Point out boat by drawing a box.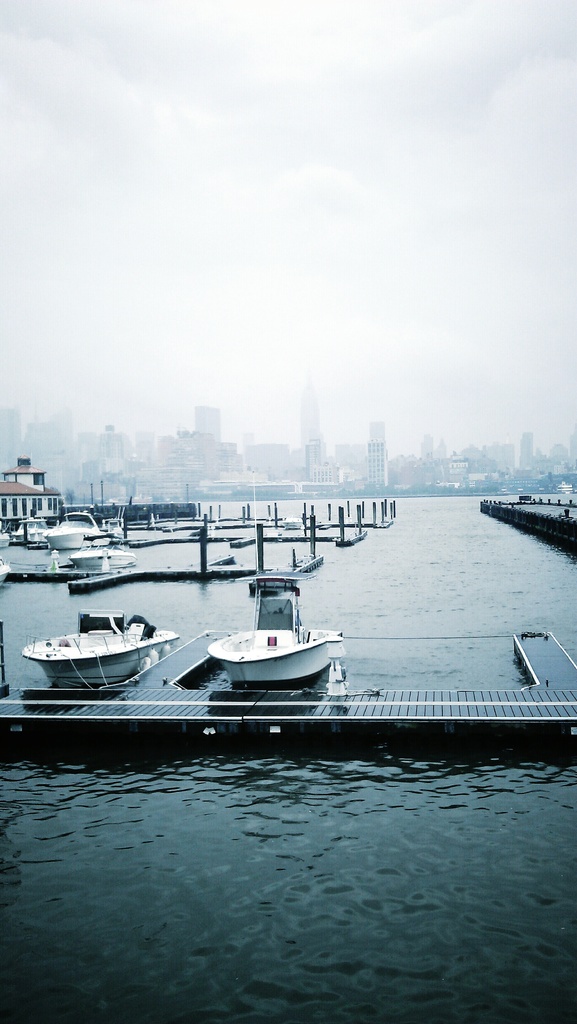
[x1=44, y1=510, x2=109, y2=548].
